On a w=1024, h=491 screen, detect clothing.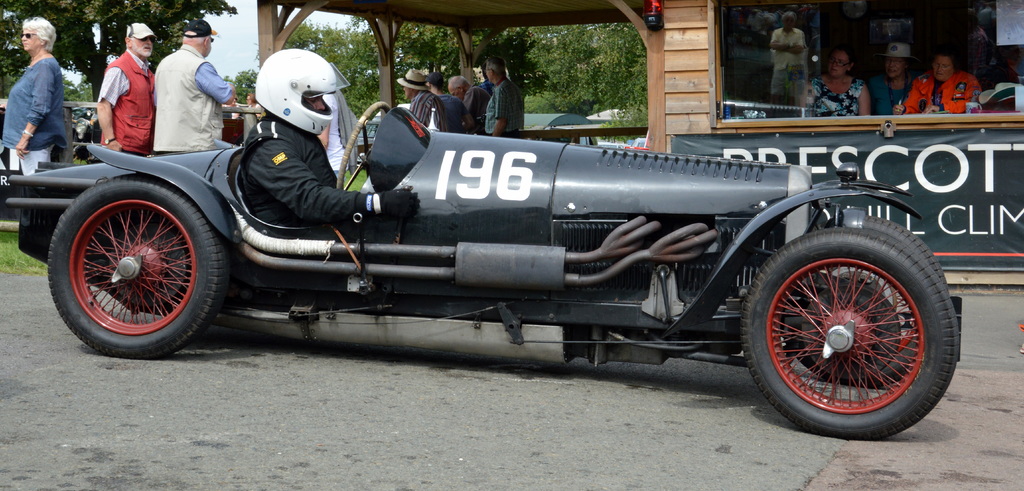
l=15, t=136, r=52, b=175.
